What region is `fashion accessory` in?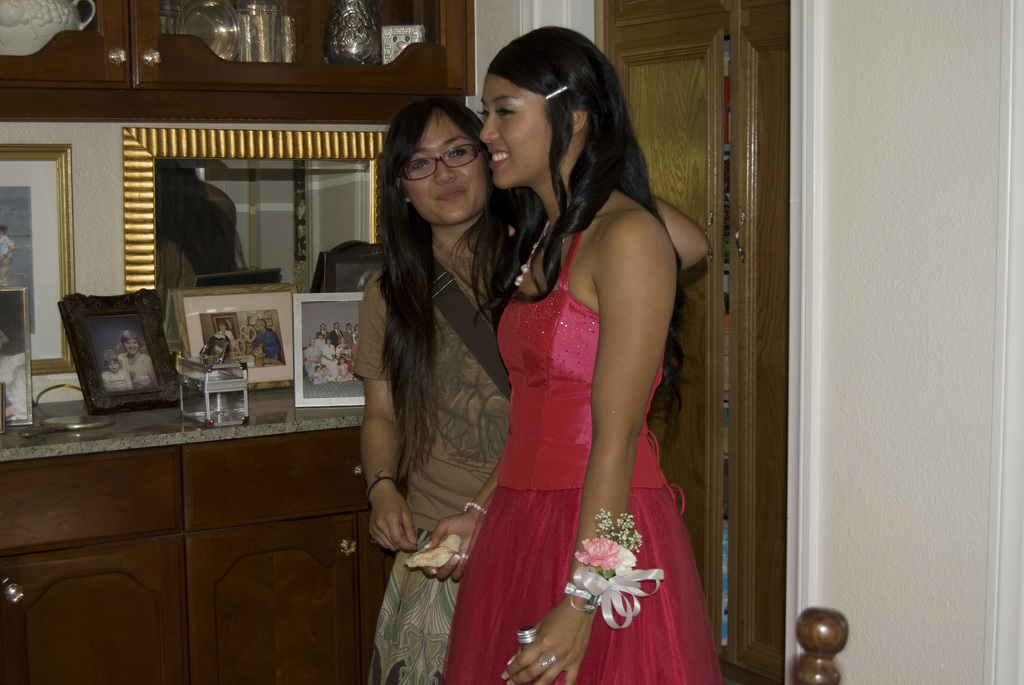
563 505 669 630.
